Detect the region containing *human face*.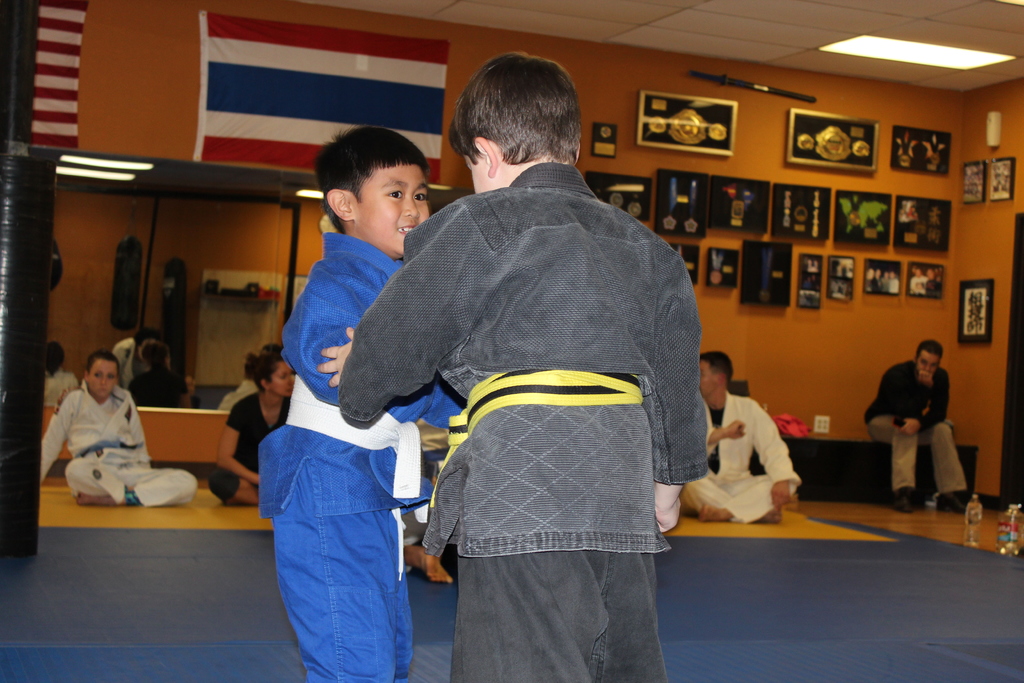
700/362/717/397.
